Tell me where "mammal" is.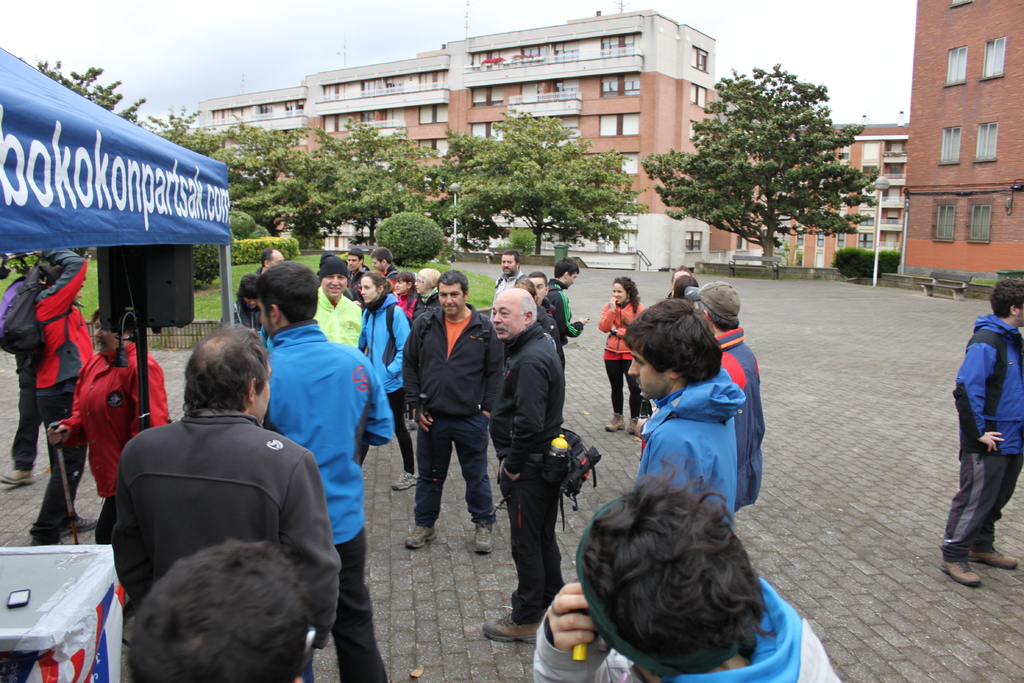
"mammal" is at <bbox>415, 269, 442, 309</bbox>.
